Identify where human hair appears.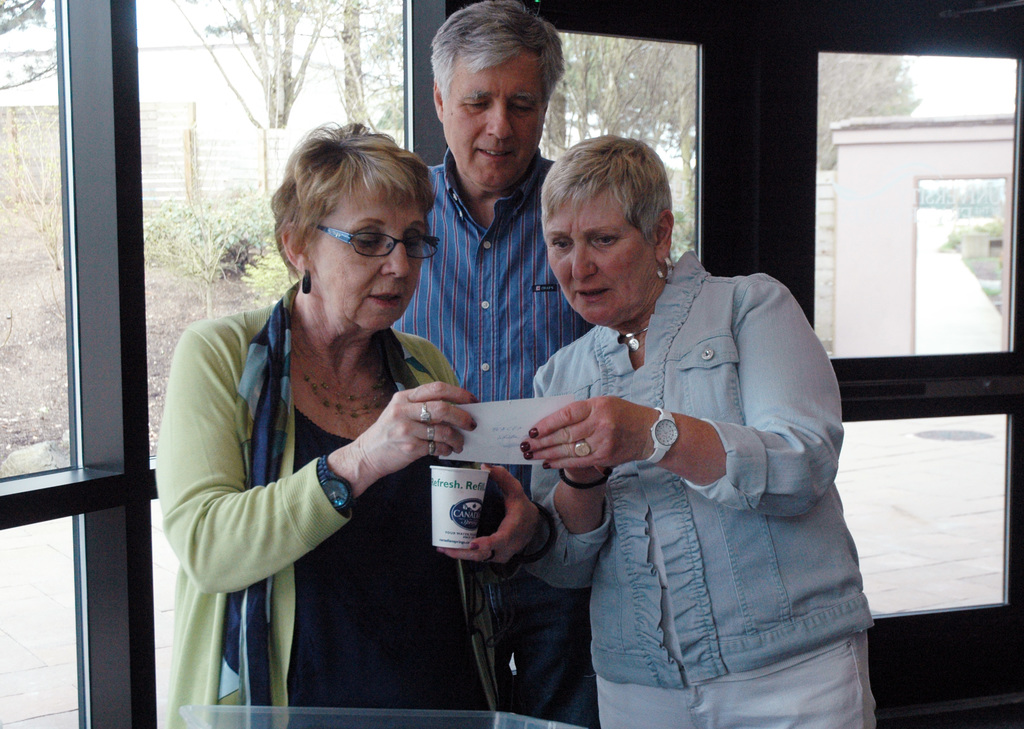
Appears at bbox=[431, 0, 561, 108].
